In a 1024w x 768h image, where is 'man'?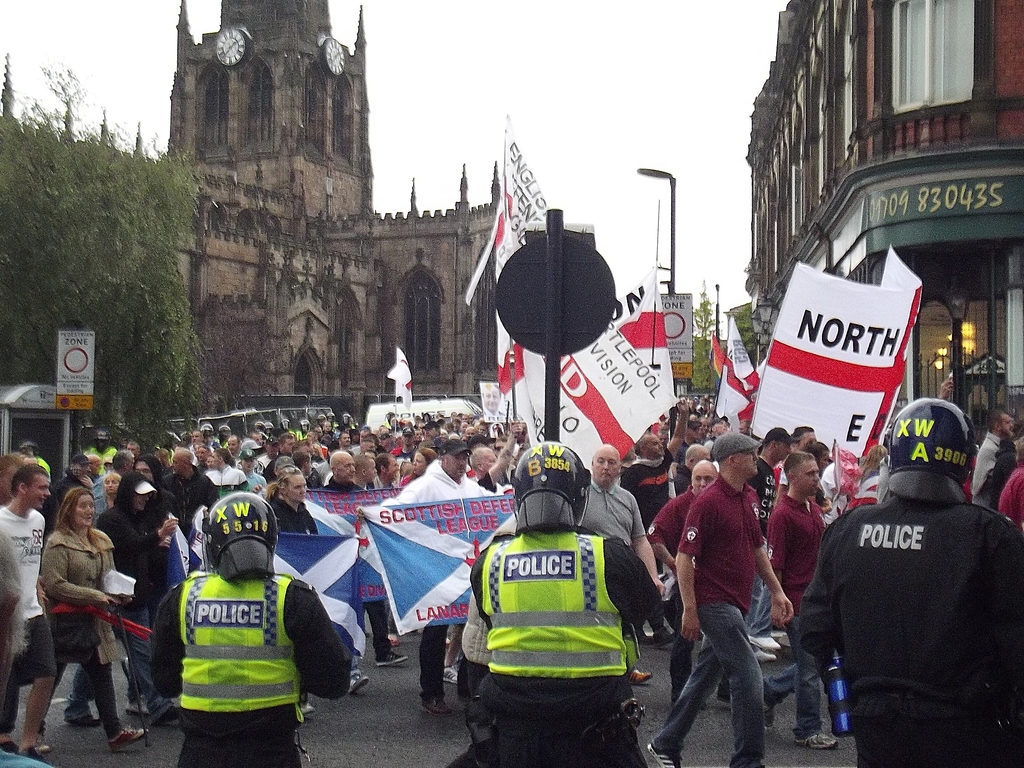
rect(44, 457, 99, 504).
